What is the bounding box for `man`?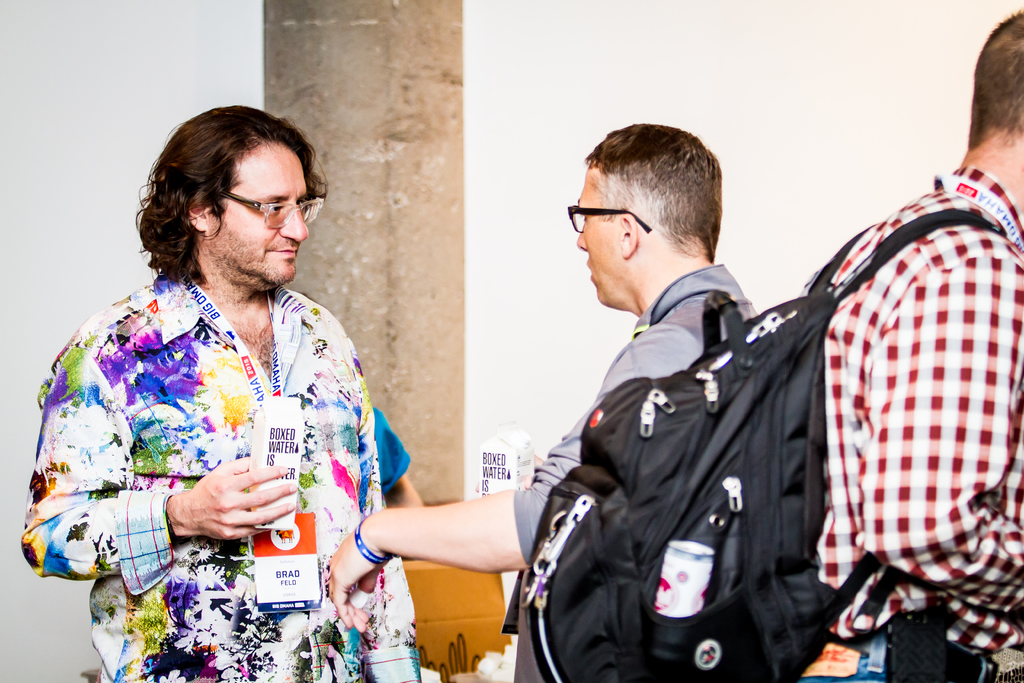
BBox(804, 6, 1023, 682).
